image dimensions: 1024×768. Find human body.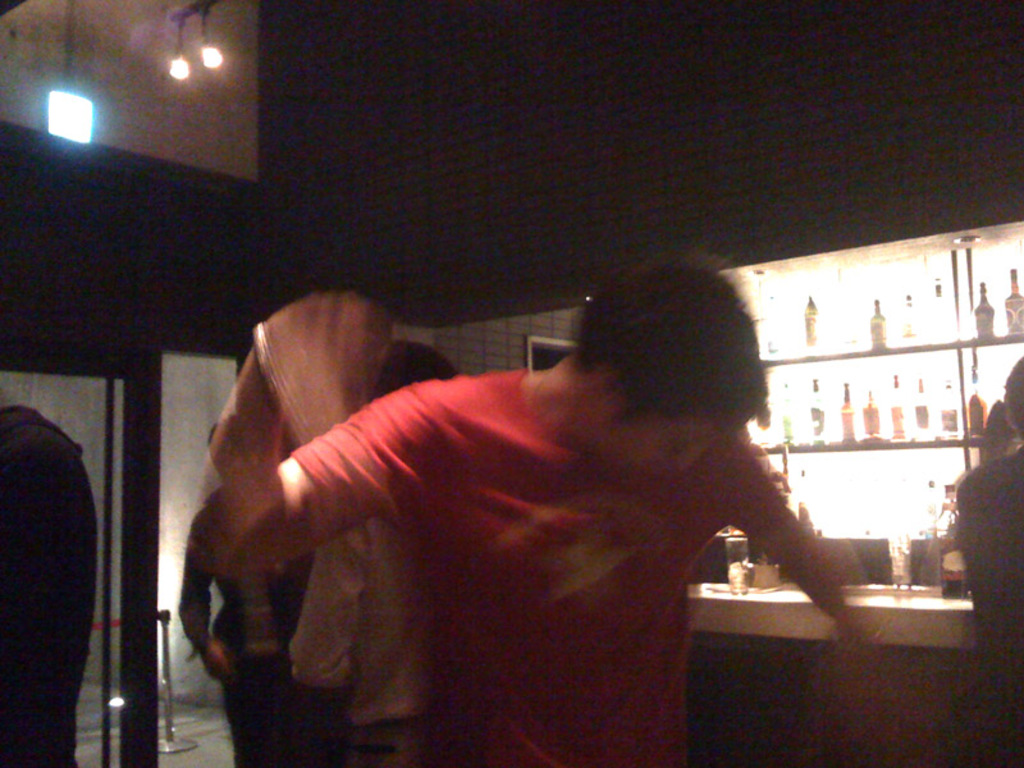
detection(950, 431, 1023, 767).
